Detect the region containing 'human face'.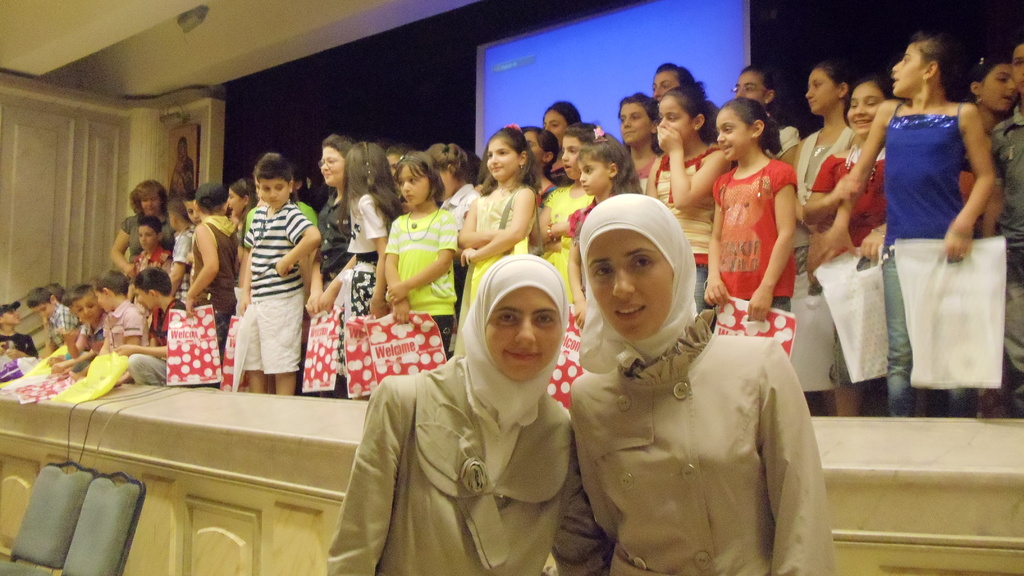
{"x1": 488, "y1": 285, "x2": 564, "y2": 383}.
